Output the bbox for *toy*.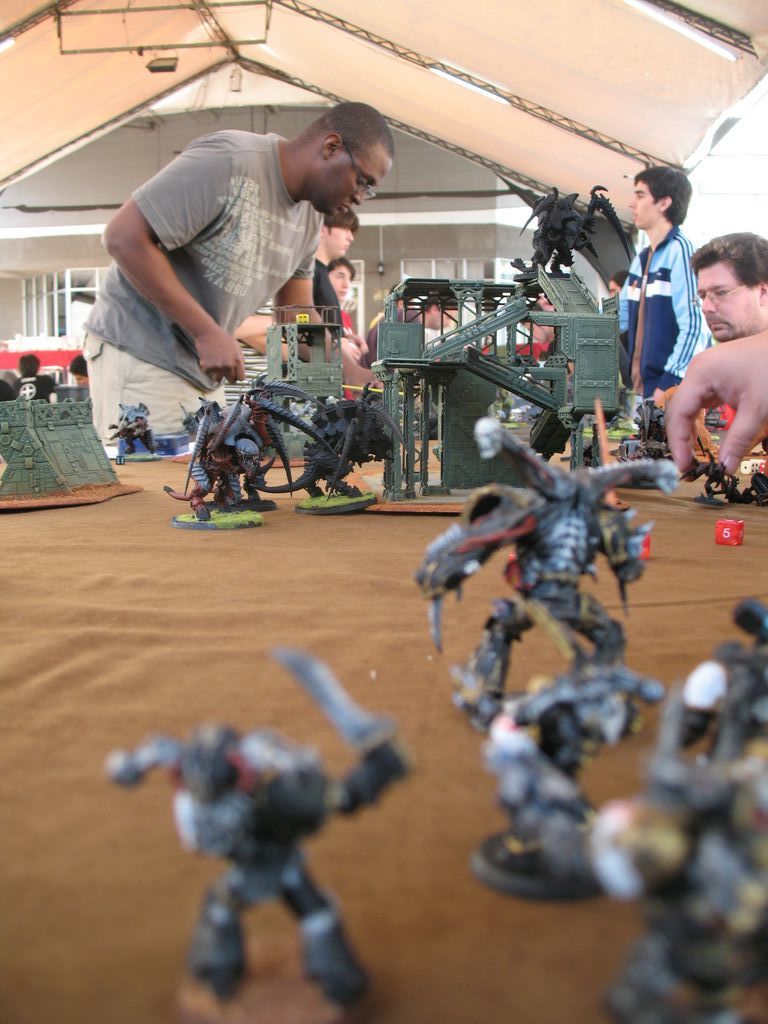
(638,597,767,798).
